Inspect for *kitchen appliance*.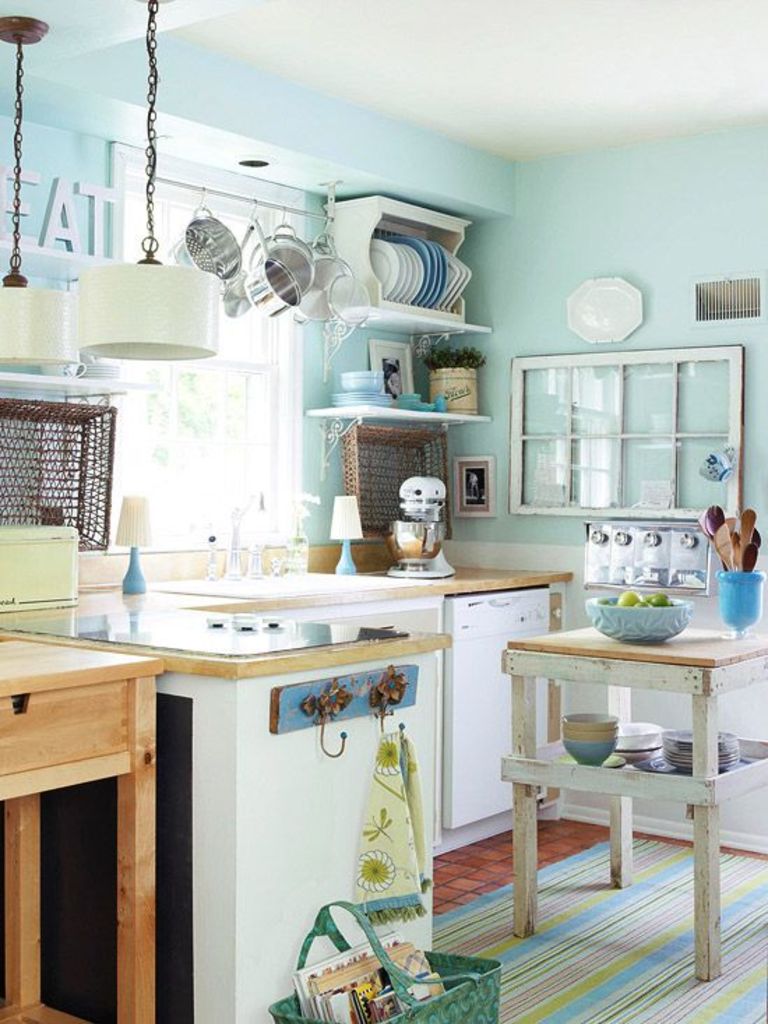
Inspection: (563,278,644,338).
